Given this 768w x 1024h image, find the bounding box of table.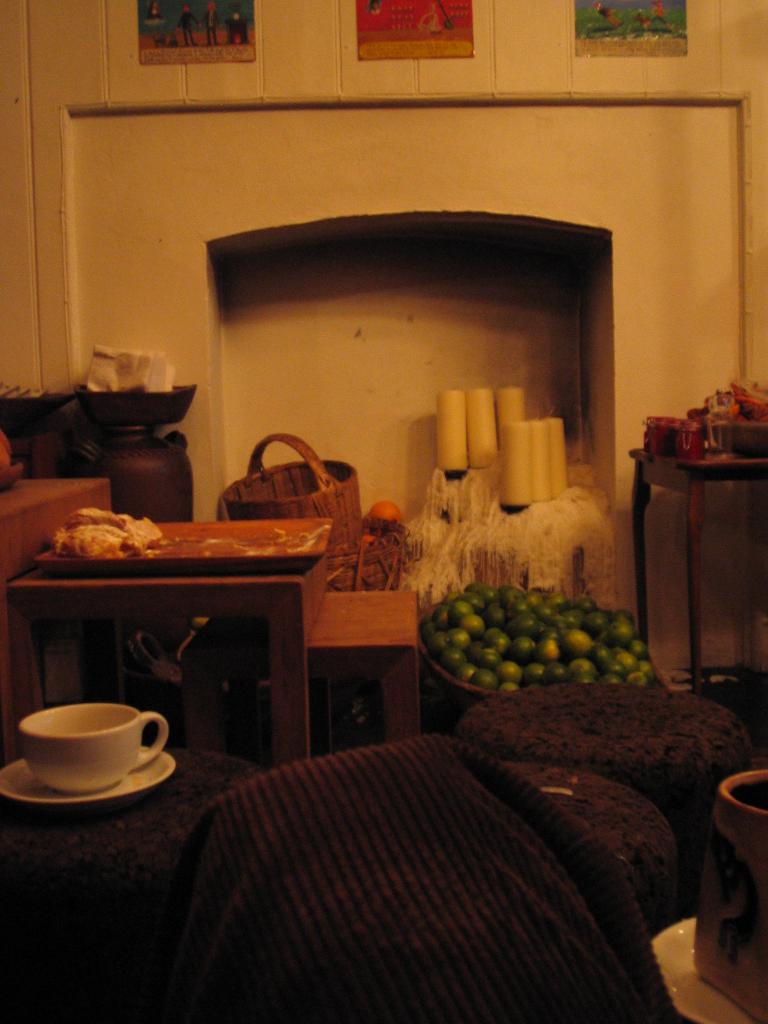
<box>0,518,334,767</box>.
